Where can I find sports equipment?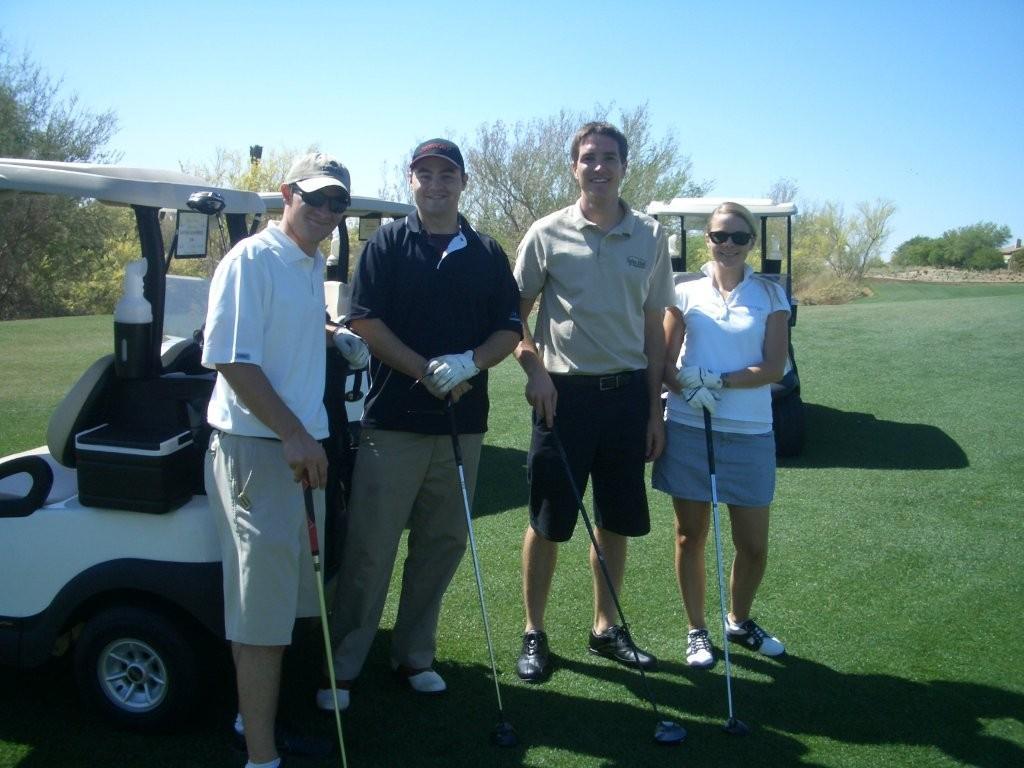
You can find it at [426,353,480,395].
